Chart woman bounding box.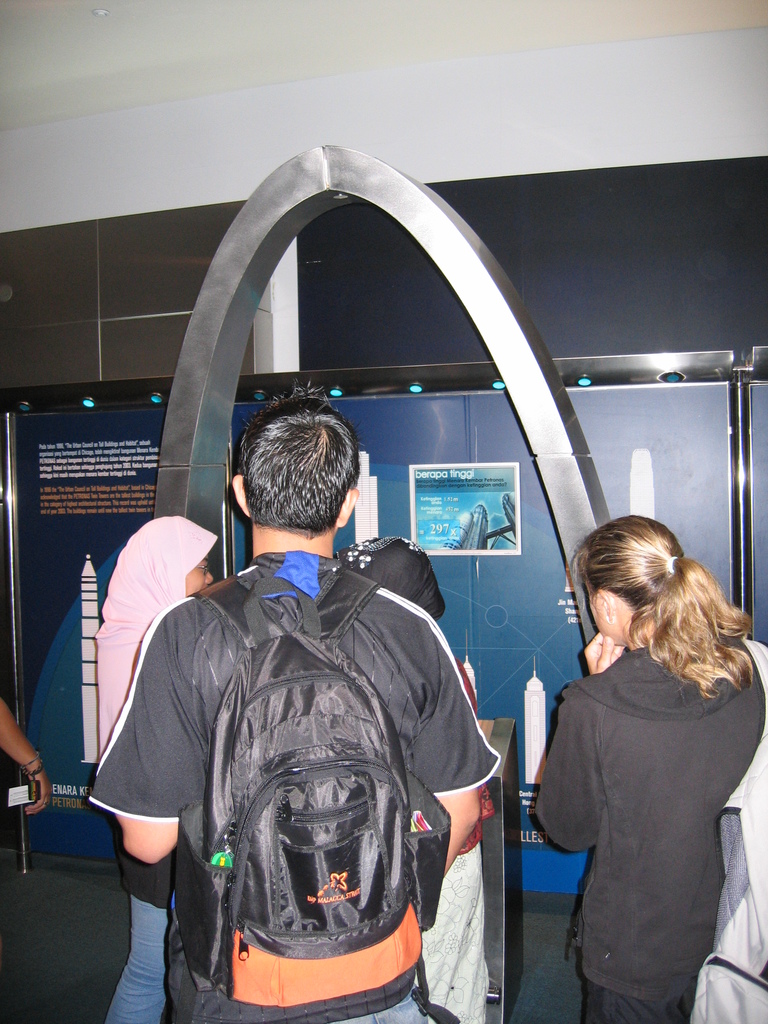
Charted: (535,518,767,1023).
